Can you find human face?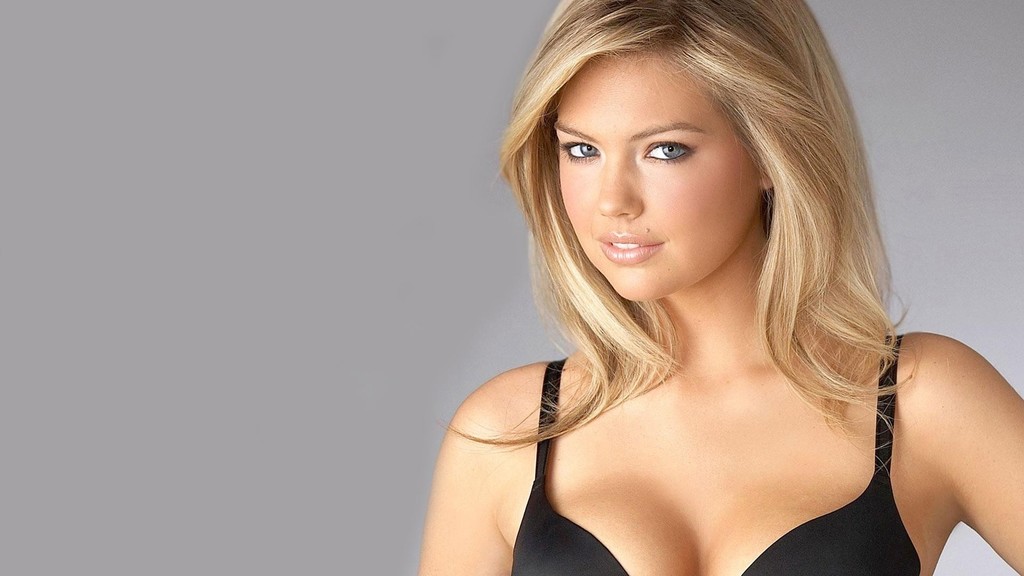
Yes, bounding box: BBox(555, 51, 757, 300).
